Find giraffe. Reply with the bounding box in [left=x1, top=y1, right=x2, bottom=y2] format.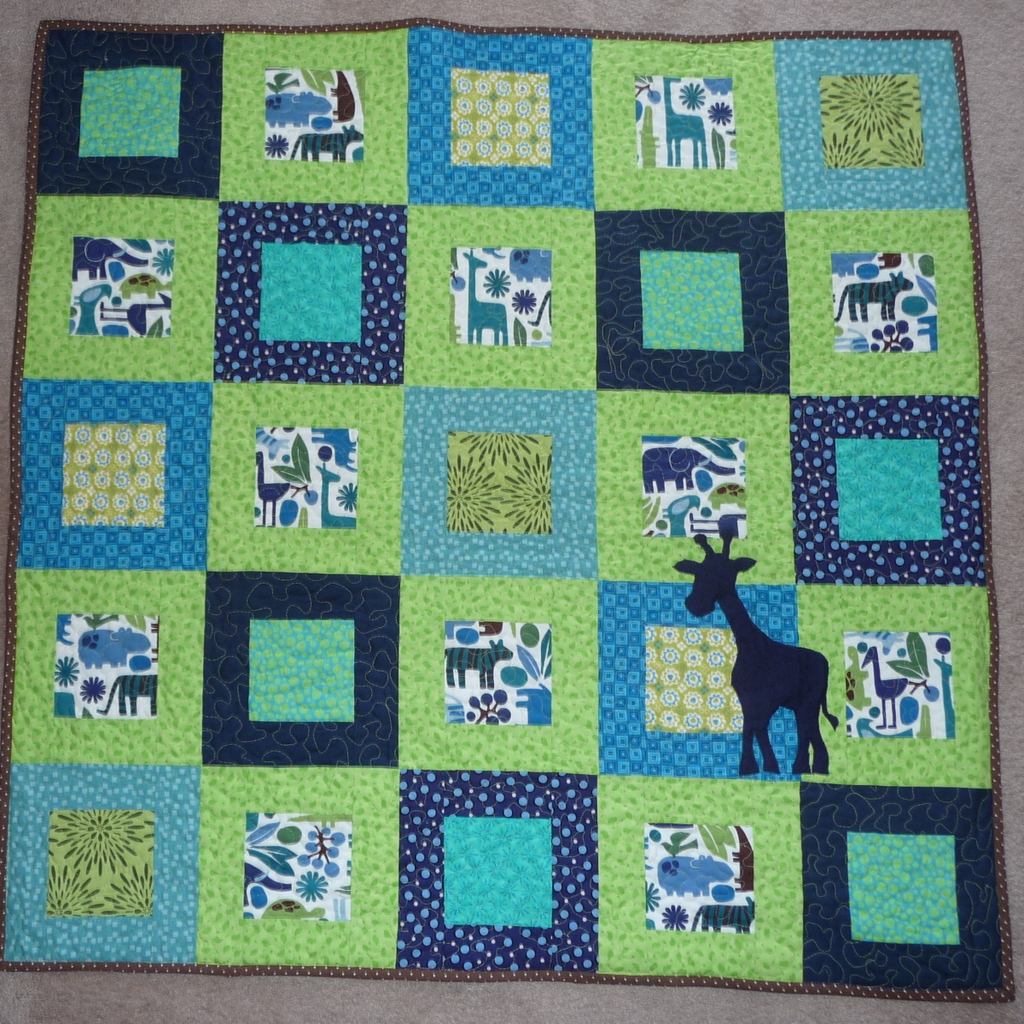
[left=670, top=513, right=834, bottom=779].
